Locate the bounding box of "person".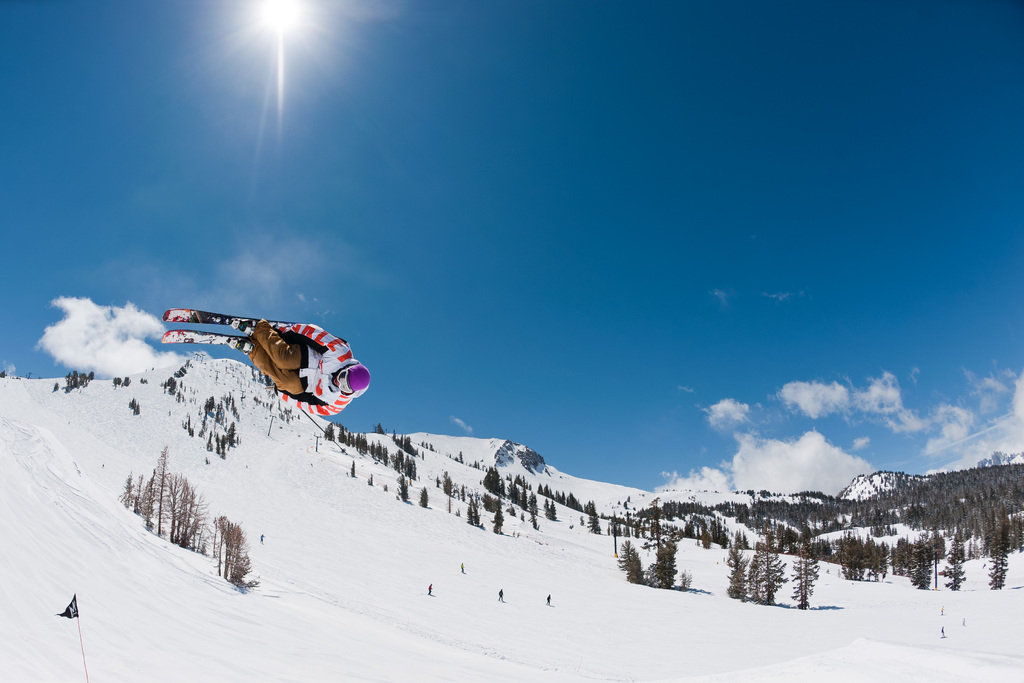
Bounding box: x1=177 y1=278 x2=335 y2=447.
